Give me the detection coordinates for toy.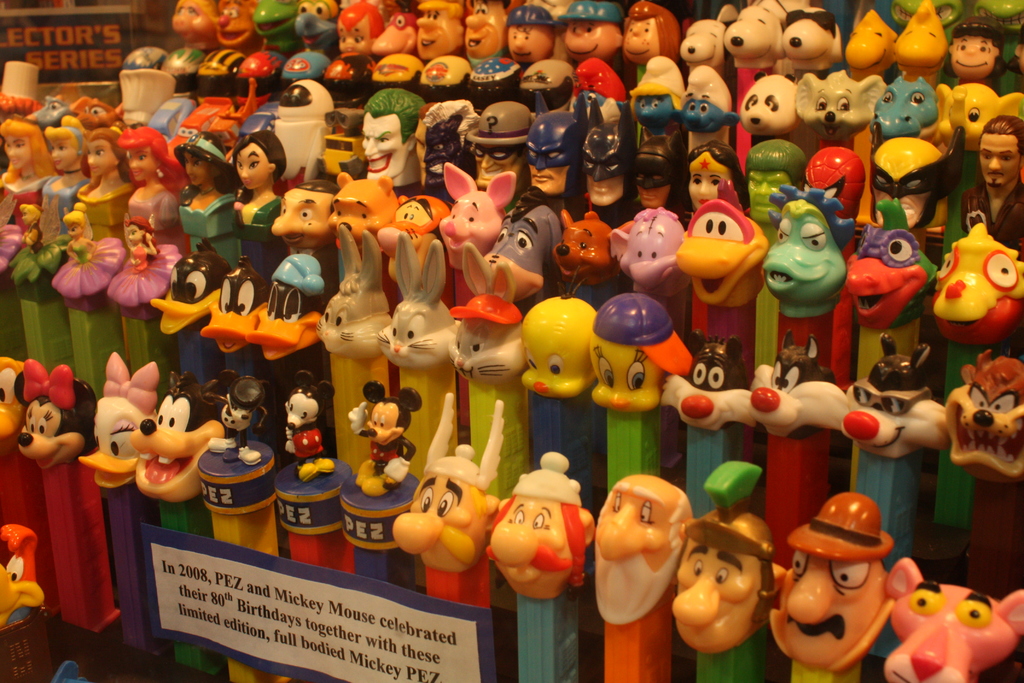
<box>66,92,130,122</box>.
